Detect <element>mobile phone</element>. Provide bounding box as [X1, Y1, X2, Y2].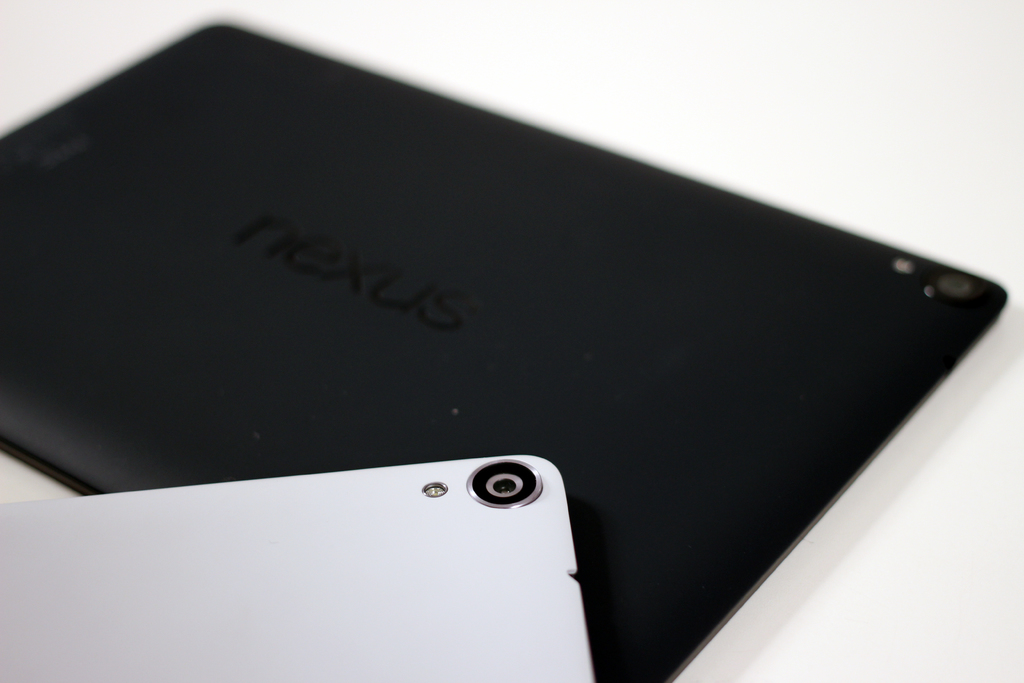
[0, 451, 598, 682].
